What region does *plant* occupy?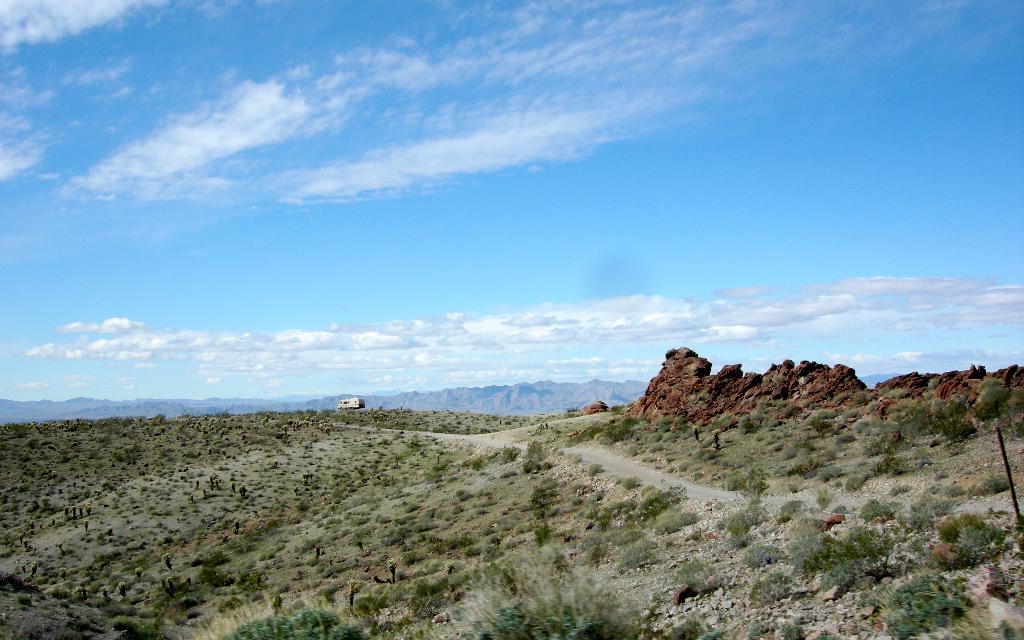
[left=639, top=430, right=651, bottom=443].
